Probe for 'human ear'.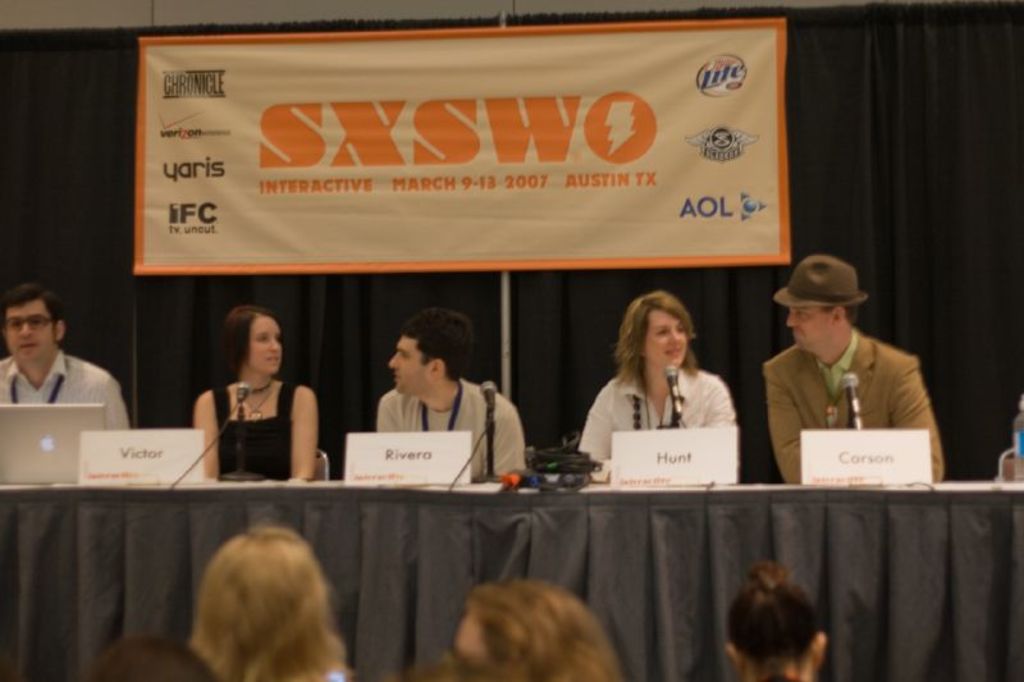
Probe result: (left=810, top=628, right=828, bottom=663).
